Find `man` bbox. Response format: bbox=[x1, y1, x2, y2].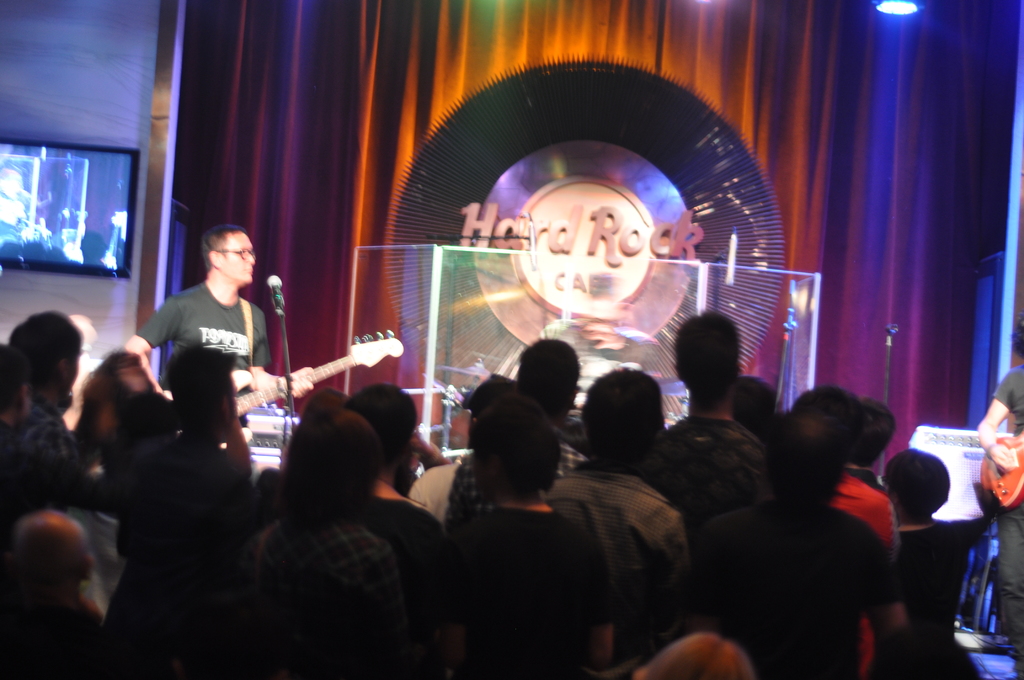
bbox=[135, 211, 275, 426].
